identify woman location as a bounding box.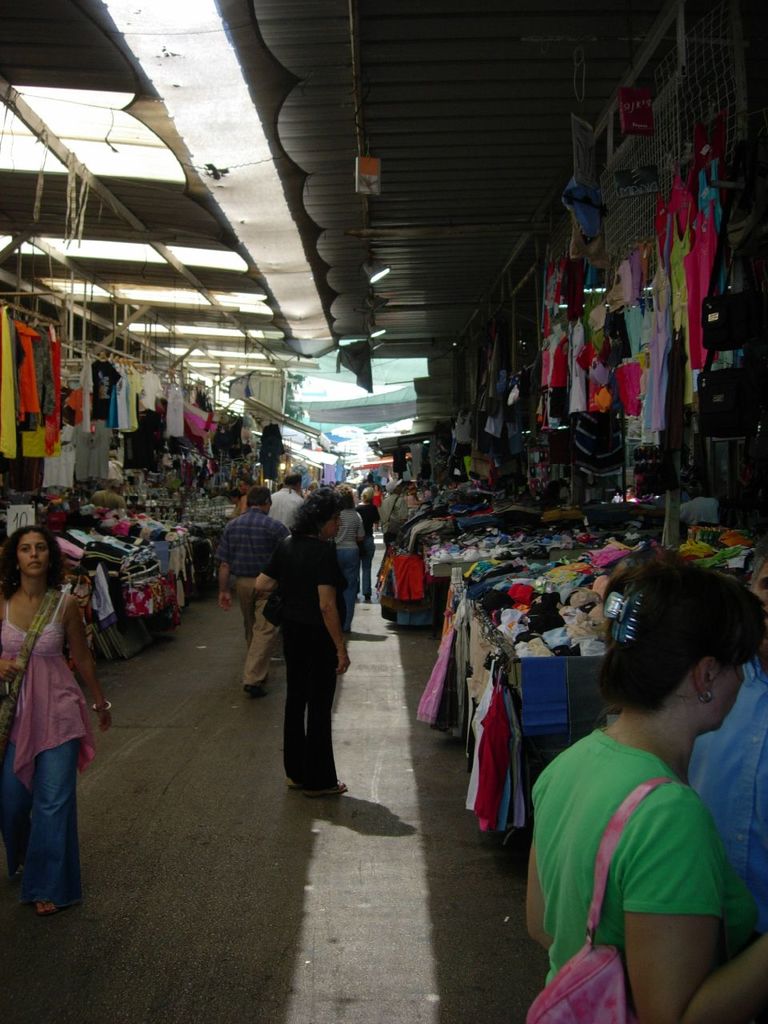
<region>355, 486, 382, 603</region>.
